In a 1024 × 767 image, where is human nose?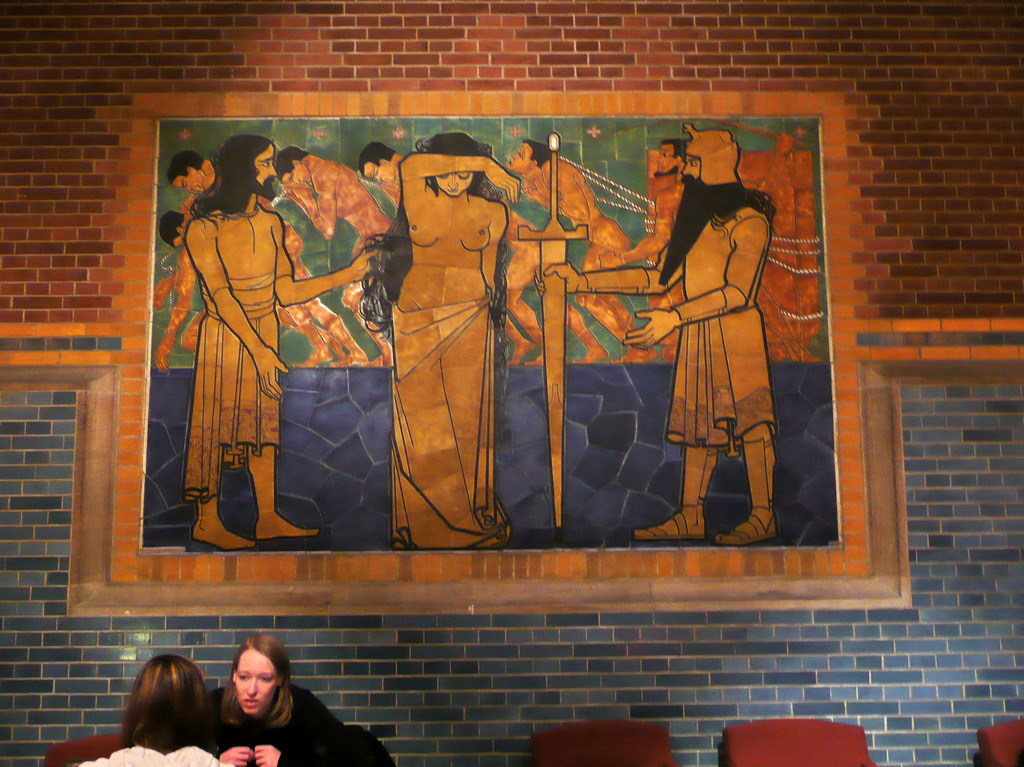
BBox(183, 187, 196, 191).
